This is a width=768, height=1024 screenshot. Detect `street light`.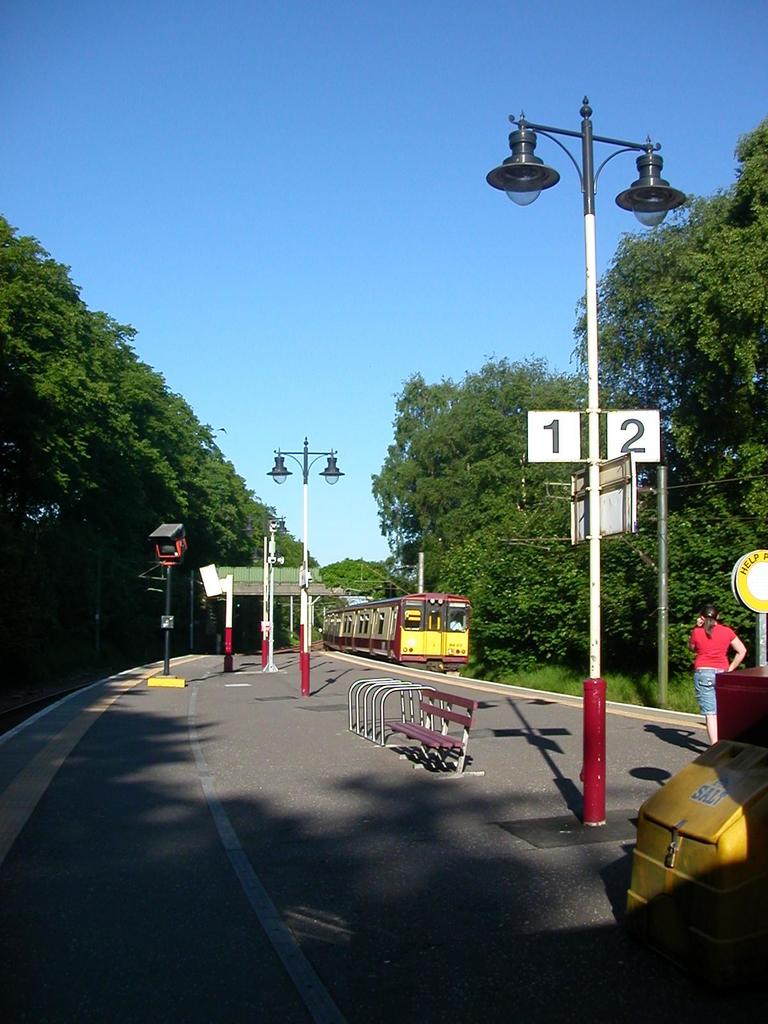
left=265, top=436, right=348, bottom=692.
